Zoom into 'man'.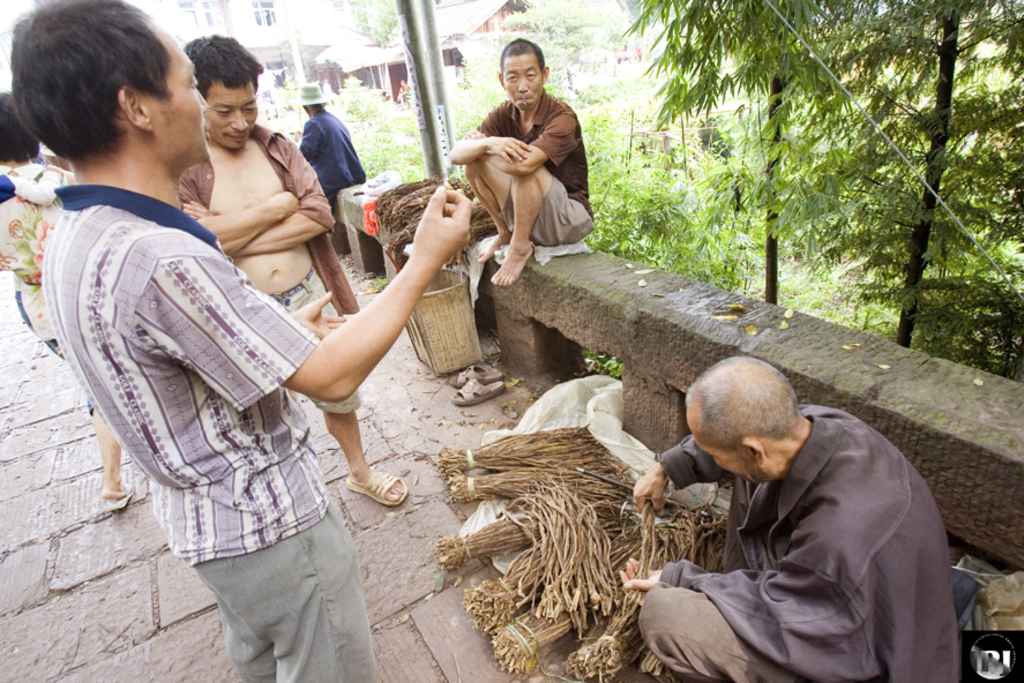
Zoom target: x1=442 y1=37 x2=598 y2=291.
